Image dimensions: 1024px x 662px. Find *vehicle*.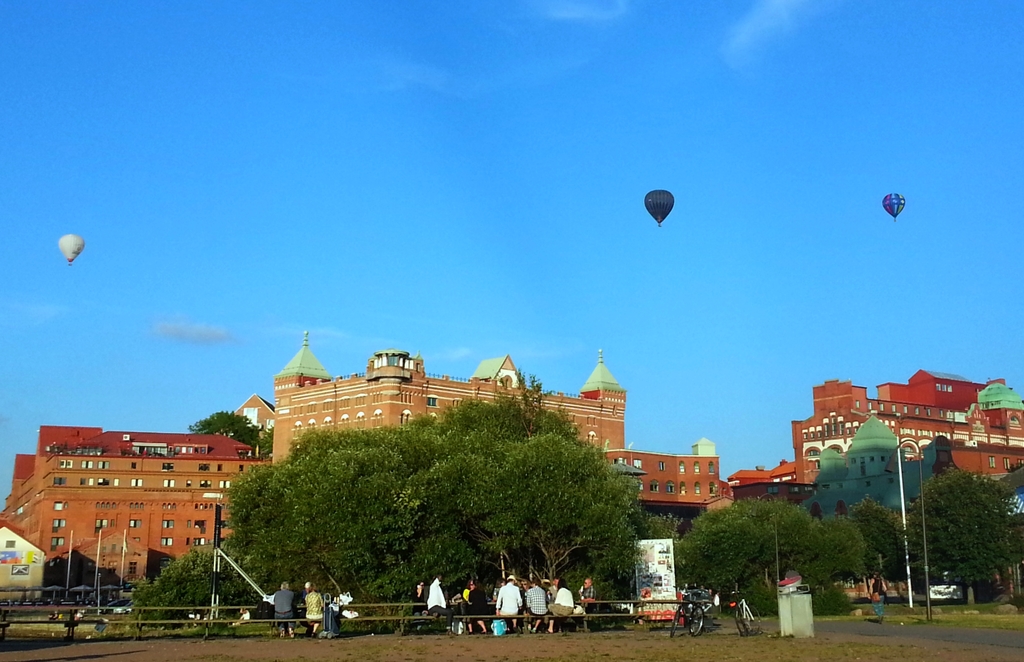
region(723, 588, 760, 640).
